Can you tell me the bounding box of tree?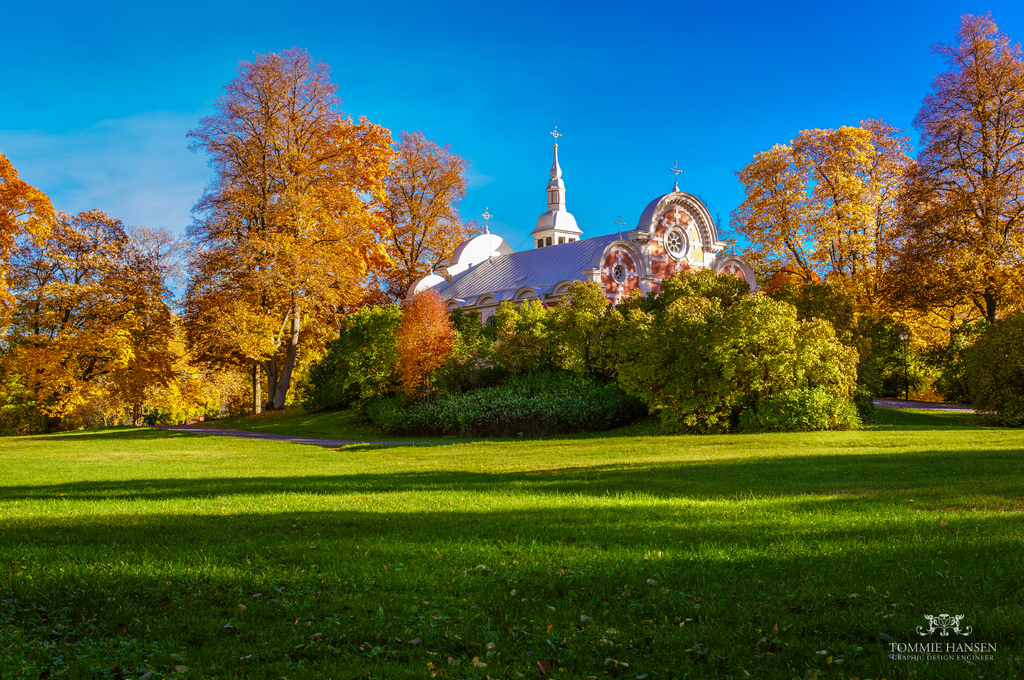
<region>689, 294, 805, 433</region>.
